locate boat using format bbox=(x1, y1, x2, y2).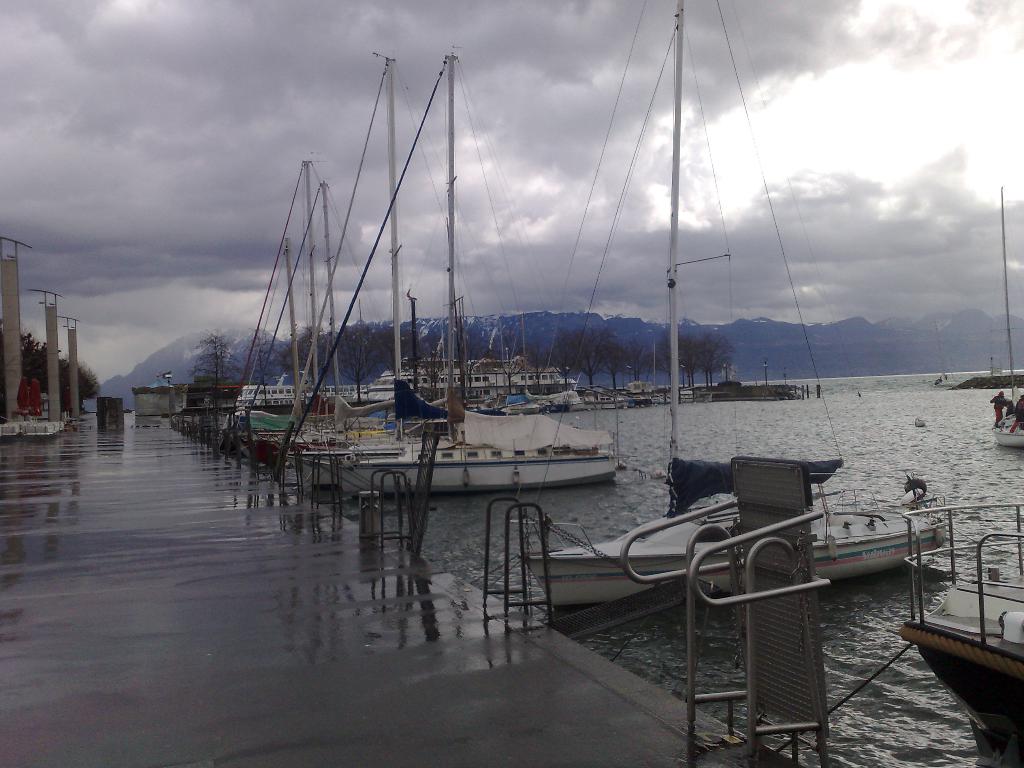
bbox=(904, 503, 1023, 758).
